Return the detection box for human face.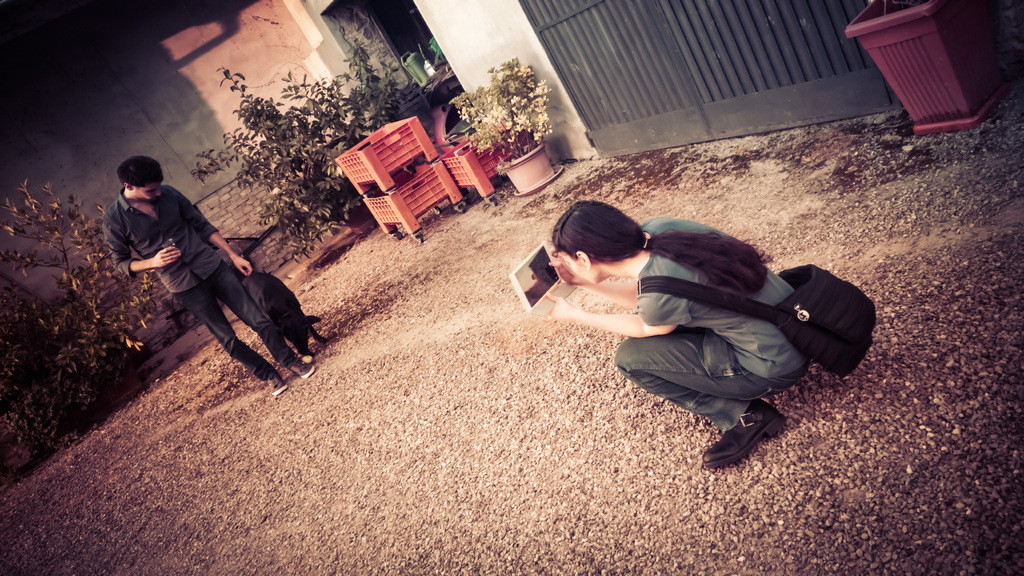
<box>133,180,159,200</box>.
